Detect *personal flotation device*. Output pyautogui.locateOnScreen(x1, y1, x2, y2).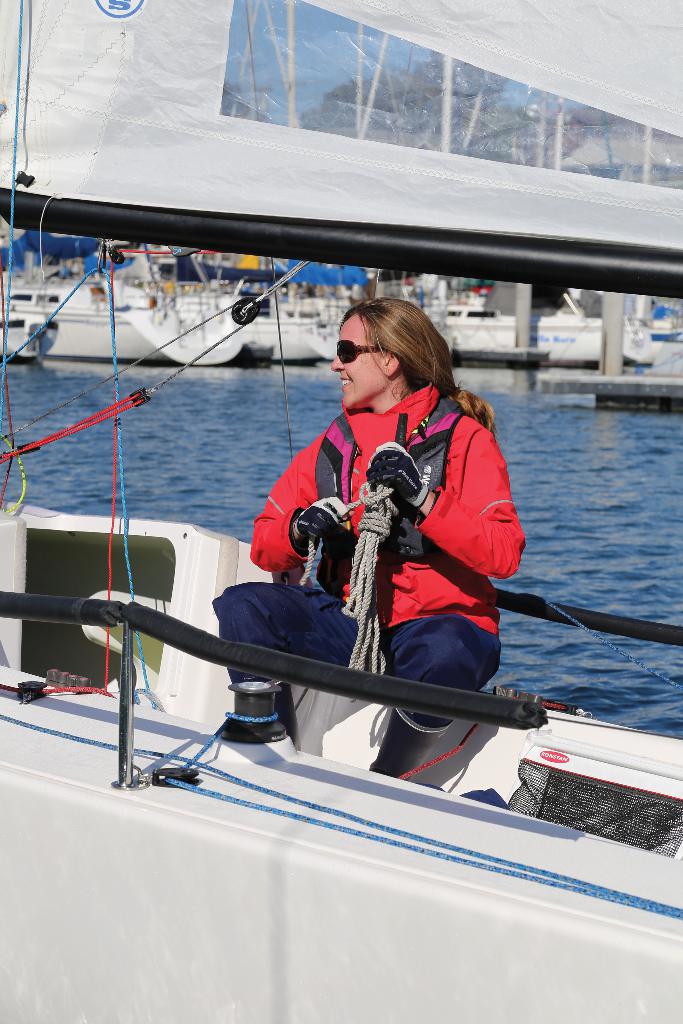
pyautogui.locateOnScreen(315, 400, 475, 570).
